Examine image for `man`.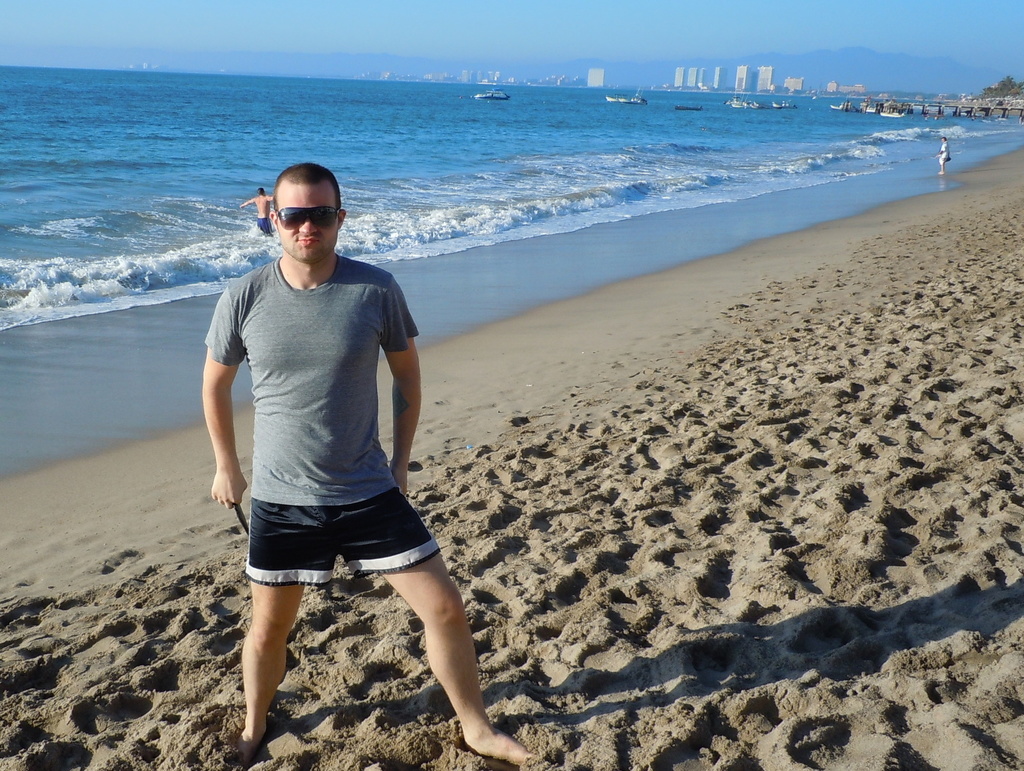
Examination result: <box>190,156,458,742</box>.
